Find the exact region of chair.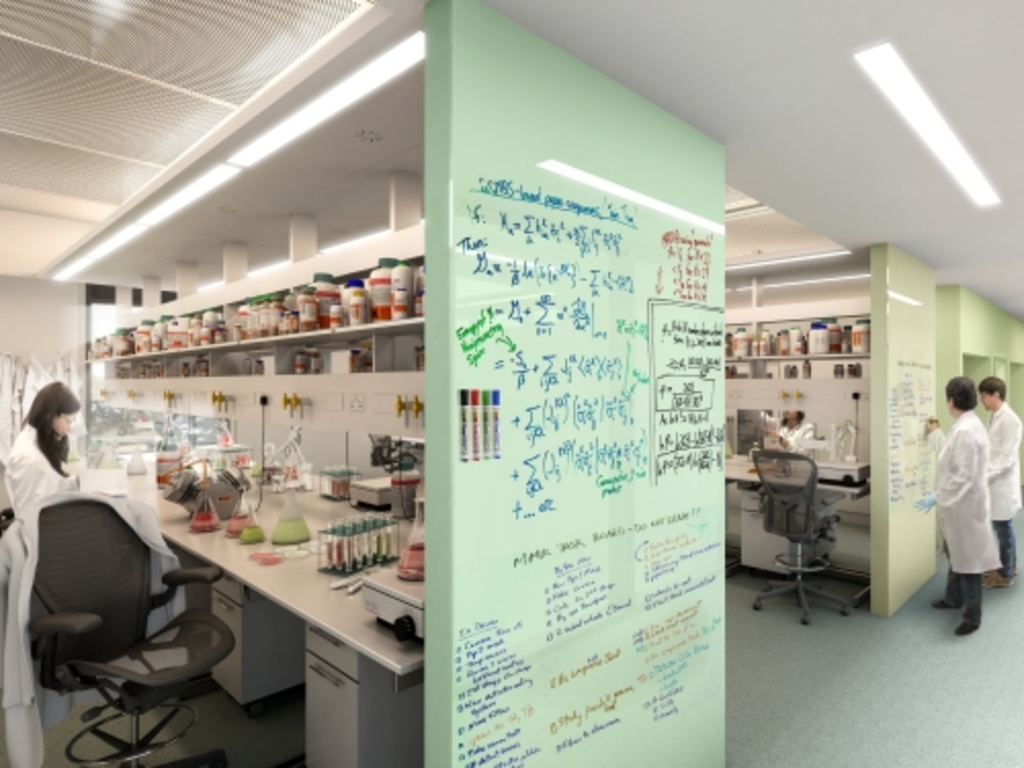
Exact region: {"left": 25, "top": 485, "right": 231, "bottom": 760}.
